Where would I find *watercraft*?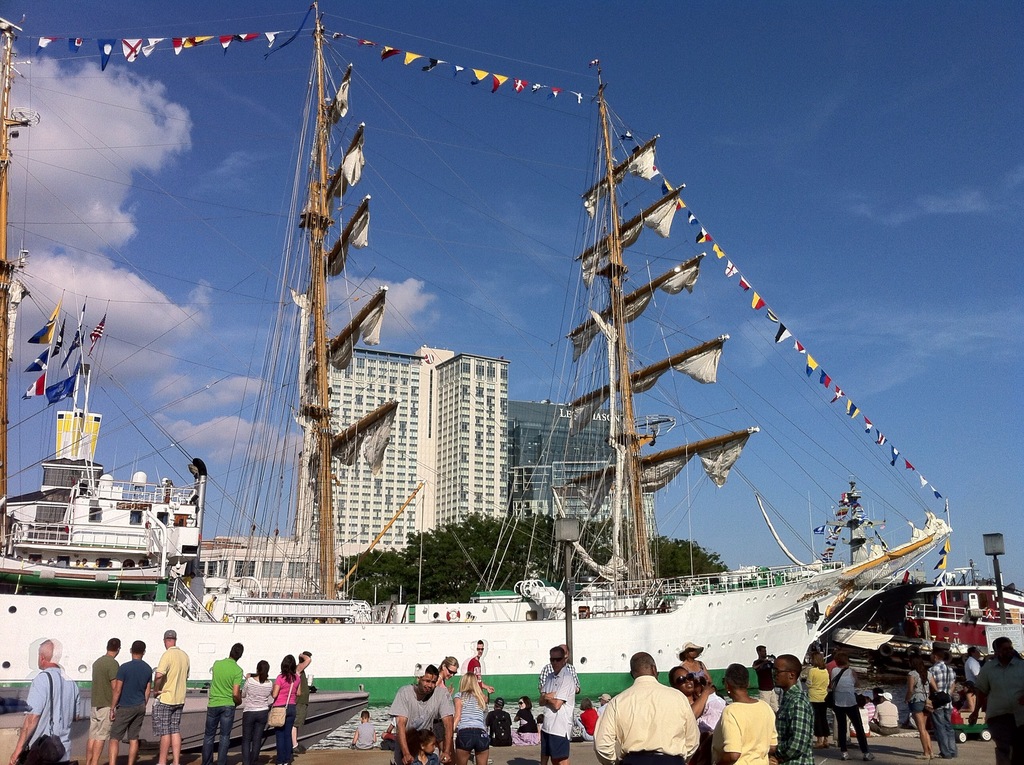
At (3, 390, 221, 613).
